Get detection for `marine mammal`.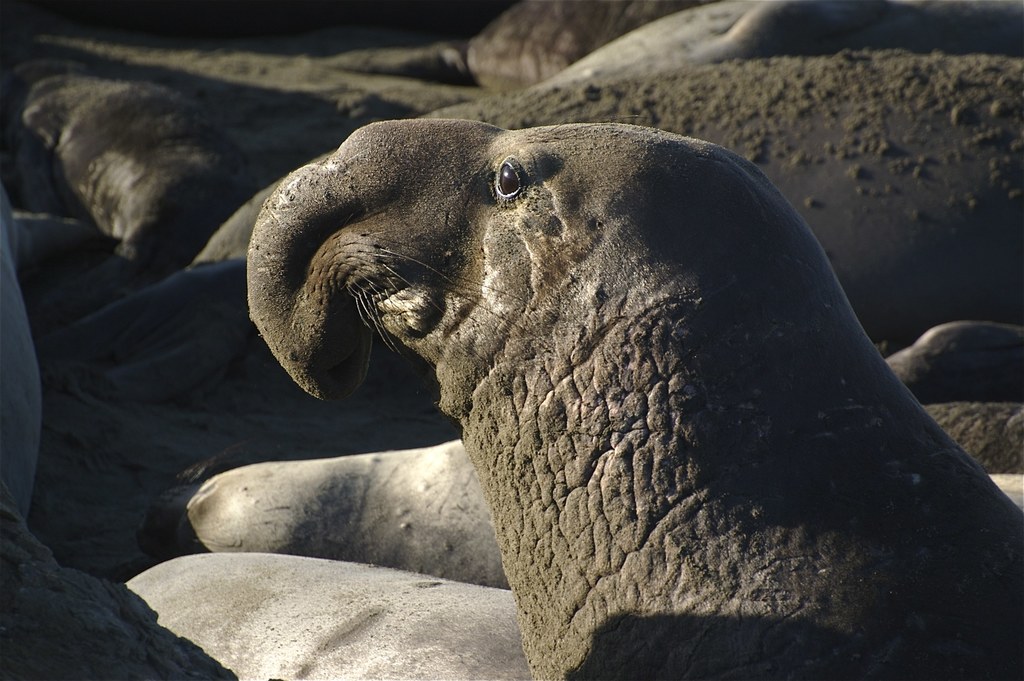
Detection: (x1=229, y1=117, x2=1016, y2=680).
